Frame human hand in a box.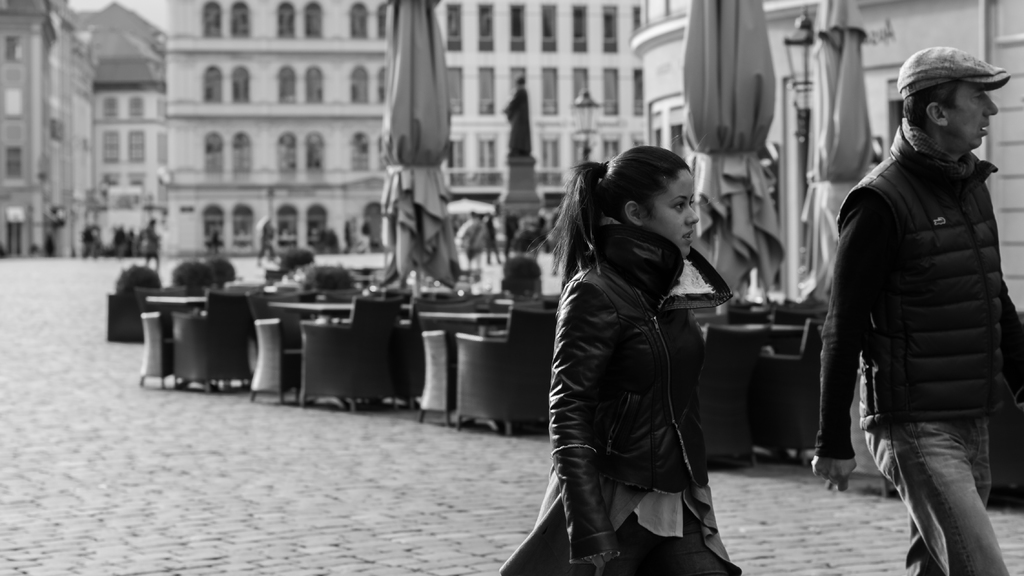
(811, 454, 857, 490).
